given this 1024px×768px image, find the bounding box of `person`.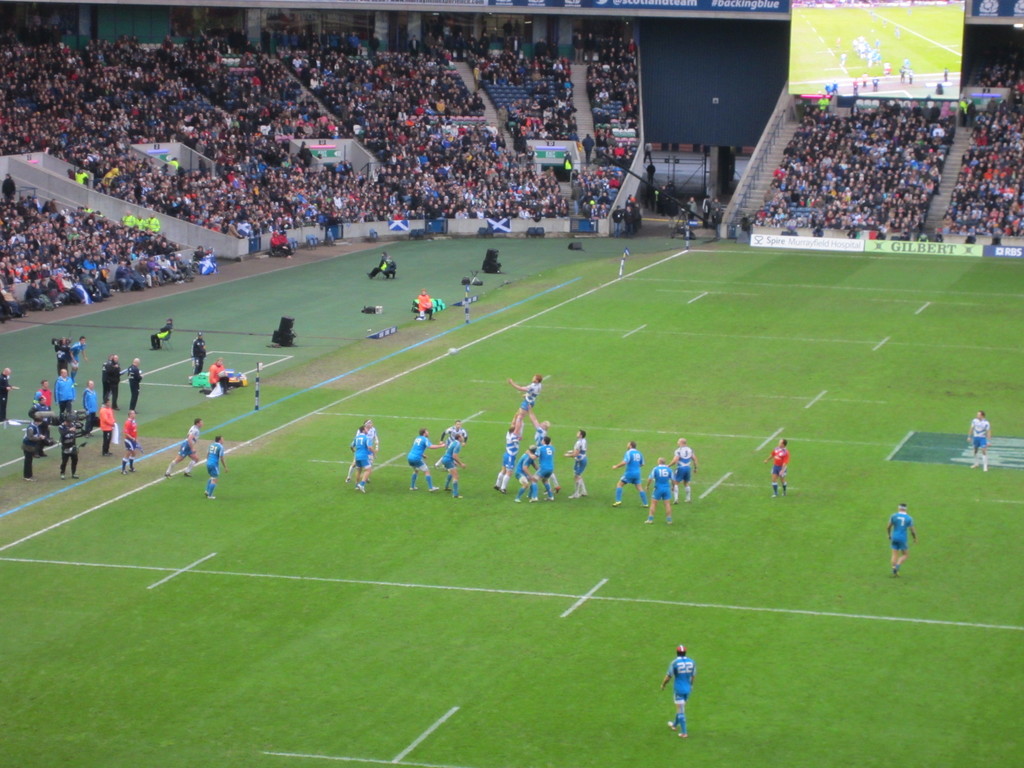
detection(660, 647, 695, 737).
